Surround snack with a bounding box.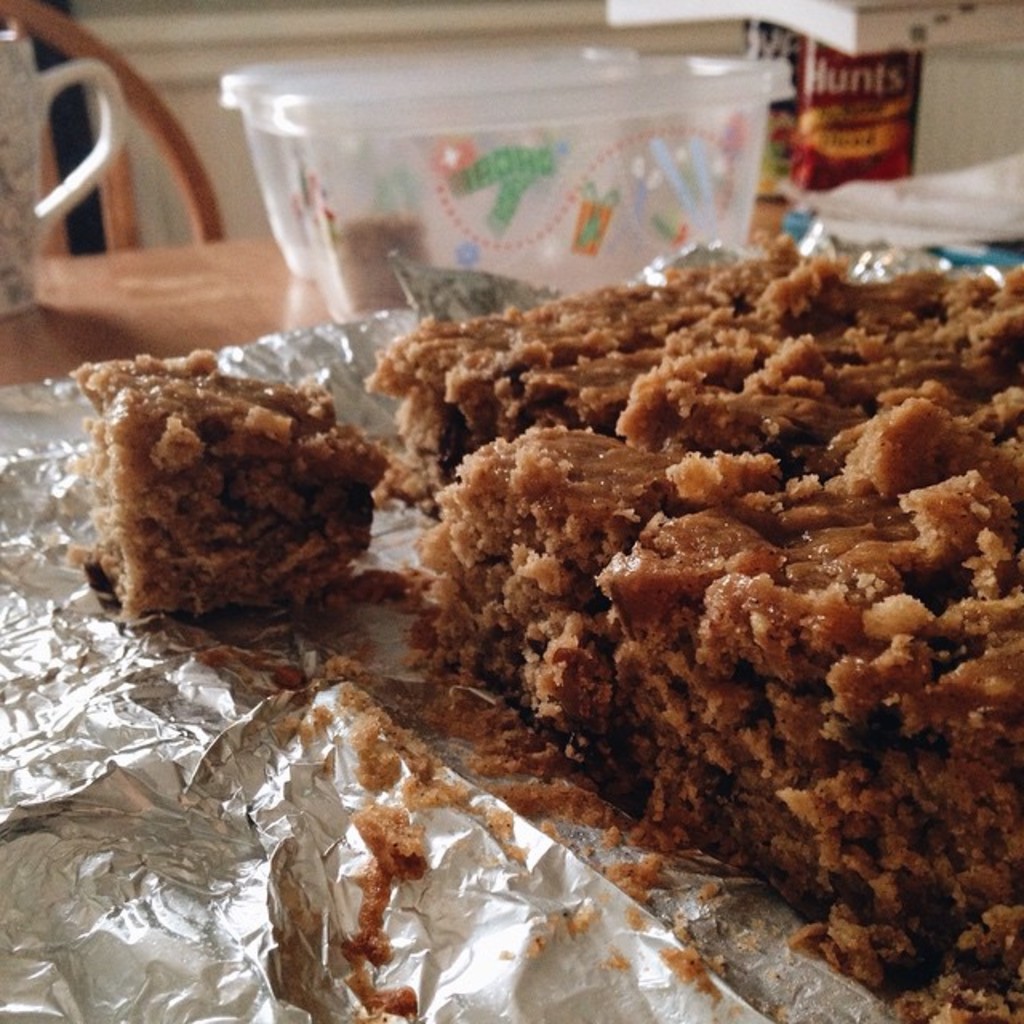
54,344,402,635.
